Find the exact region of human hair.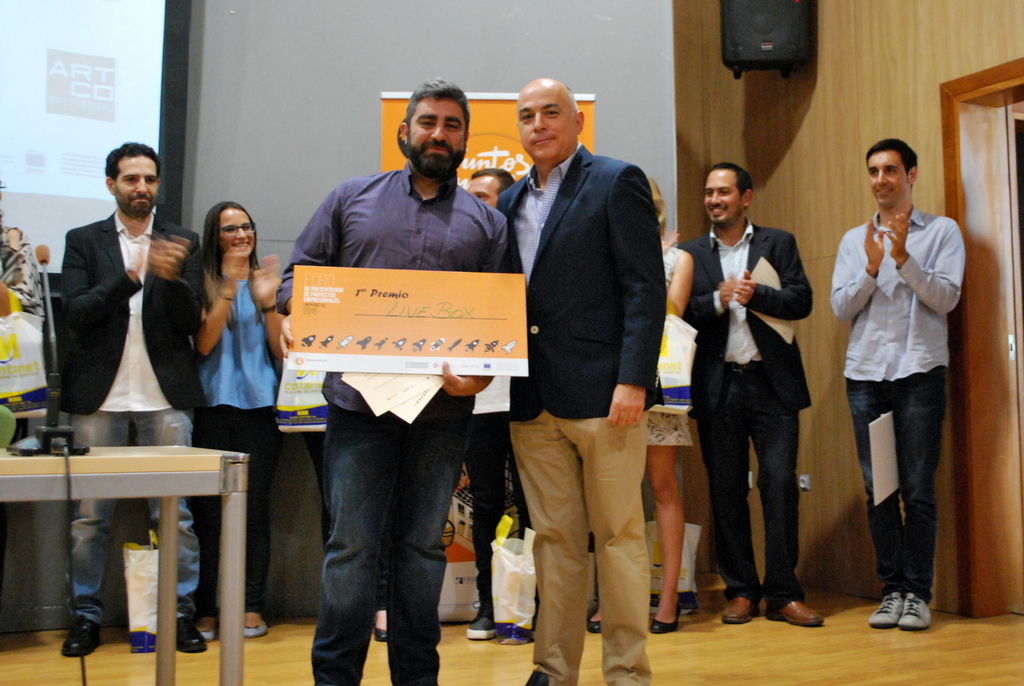
Exact region: 710/162/755/209.
